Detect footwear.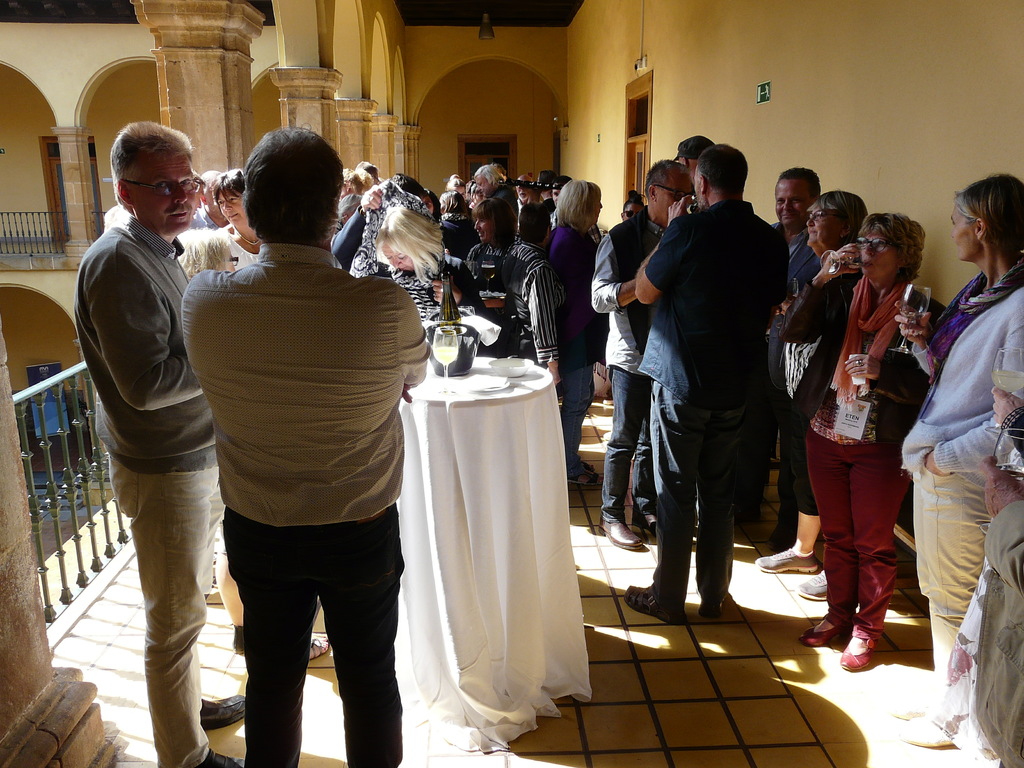
Detected at box(755, 539, 815, 570).
